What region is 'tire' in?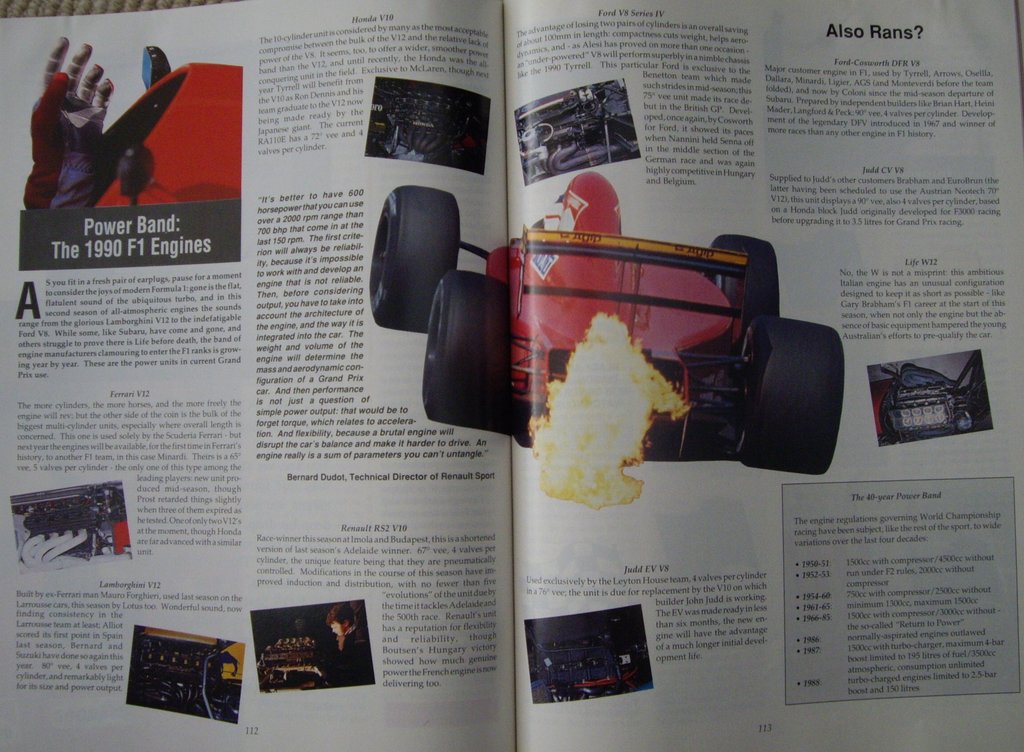
detection(736, 320, 846, 475).
